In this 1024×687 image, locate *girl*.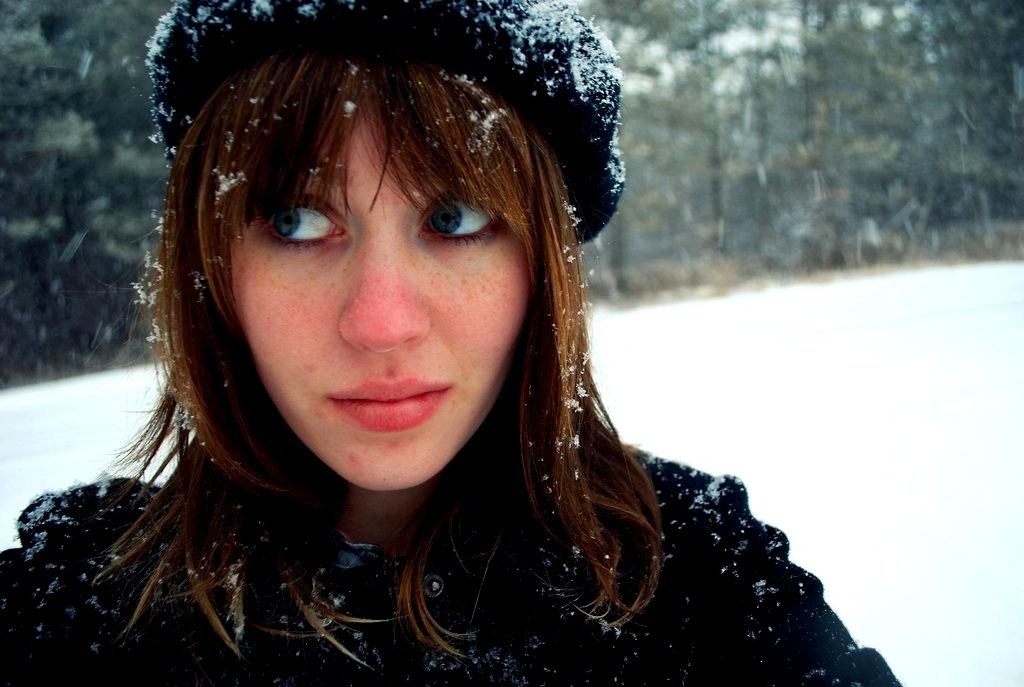
Bounding box: {"x1": 0, "y1": 0, "x2": 901, "y2": 686}.
